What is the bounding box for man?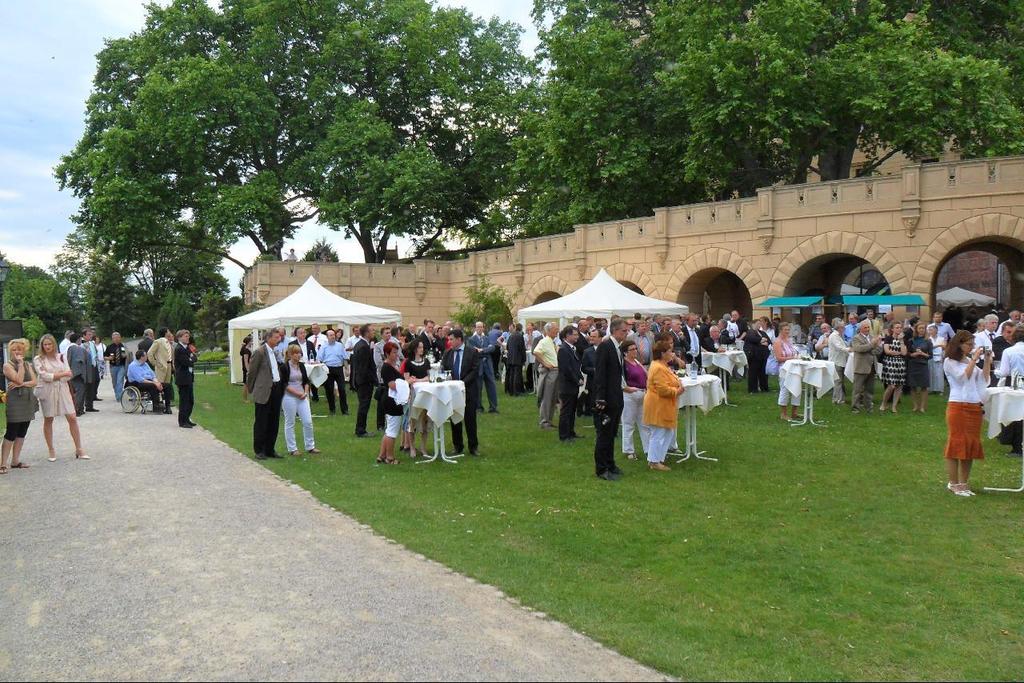
<bbox>318, 330, 348, 410</bbox>.
